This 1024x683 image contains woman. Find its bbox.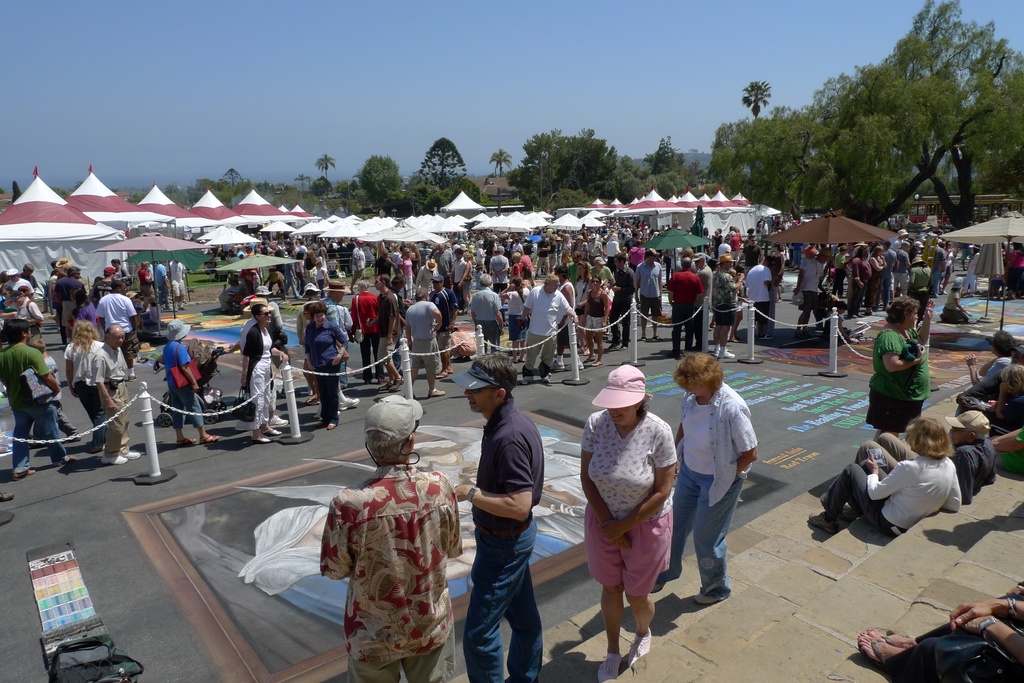
392:246:416:296.
